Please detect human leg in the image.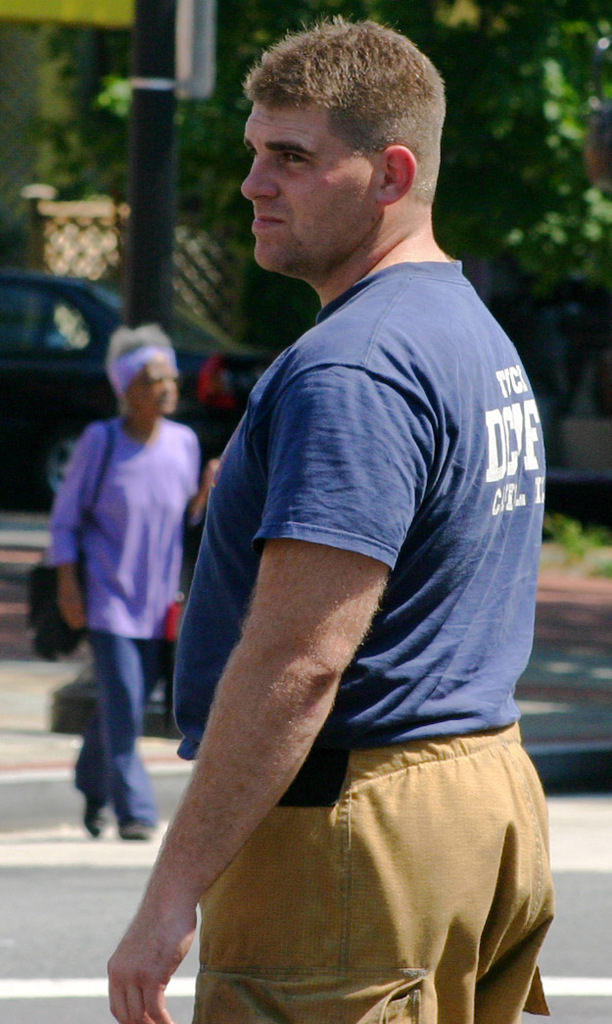
187, 738, 504, 1023.
